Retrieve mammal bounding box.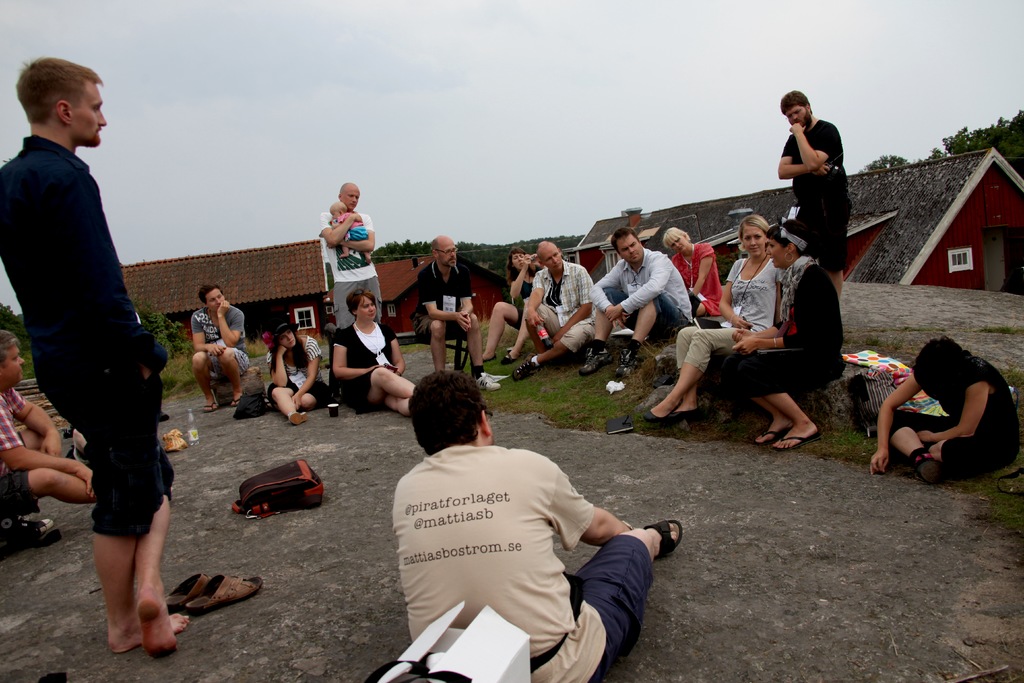
Bounding box: locate(0, 56, 180, 654).
